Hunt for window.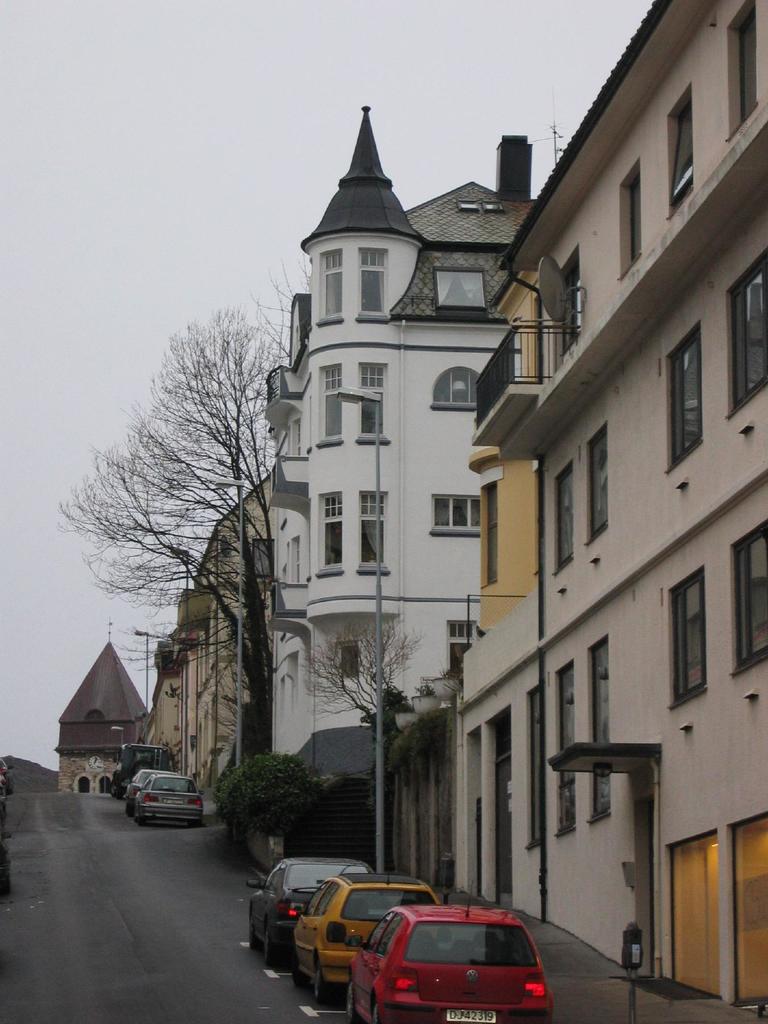
Hunted down at 719 3 753 132.
